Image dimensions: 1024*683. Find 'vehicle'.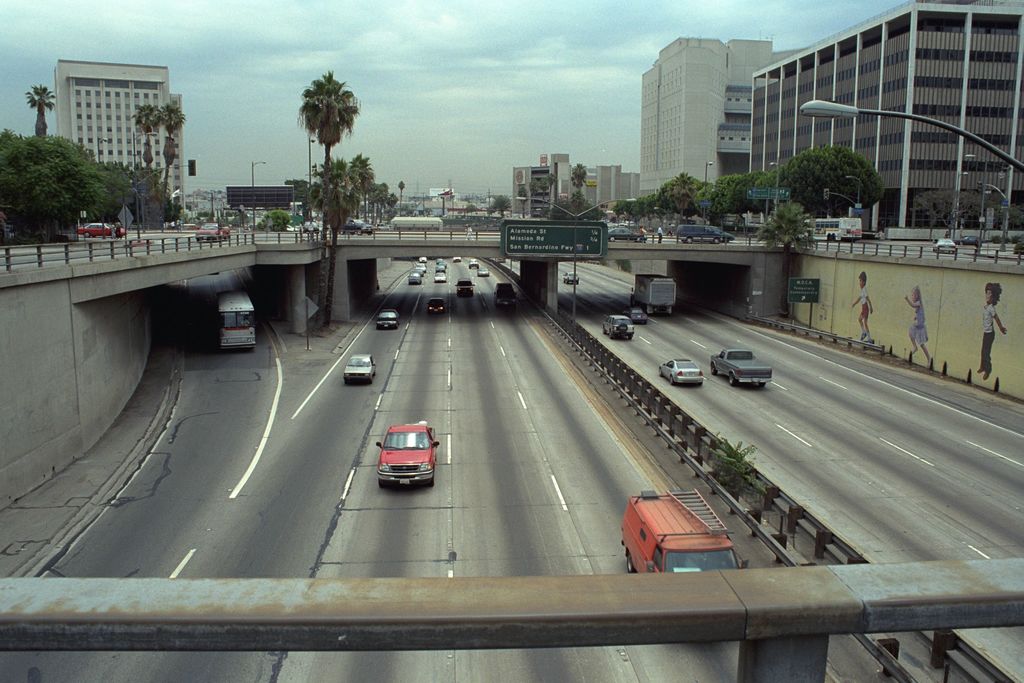
locate(433, 258, 447, 268).
